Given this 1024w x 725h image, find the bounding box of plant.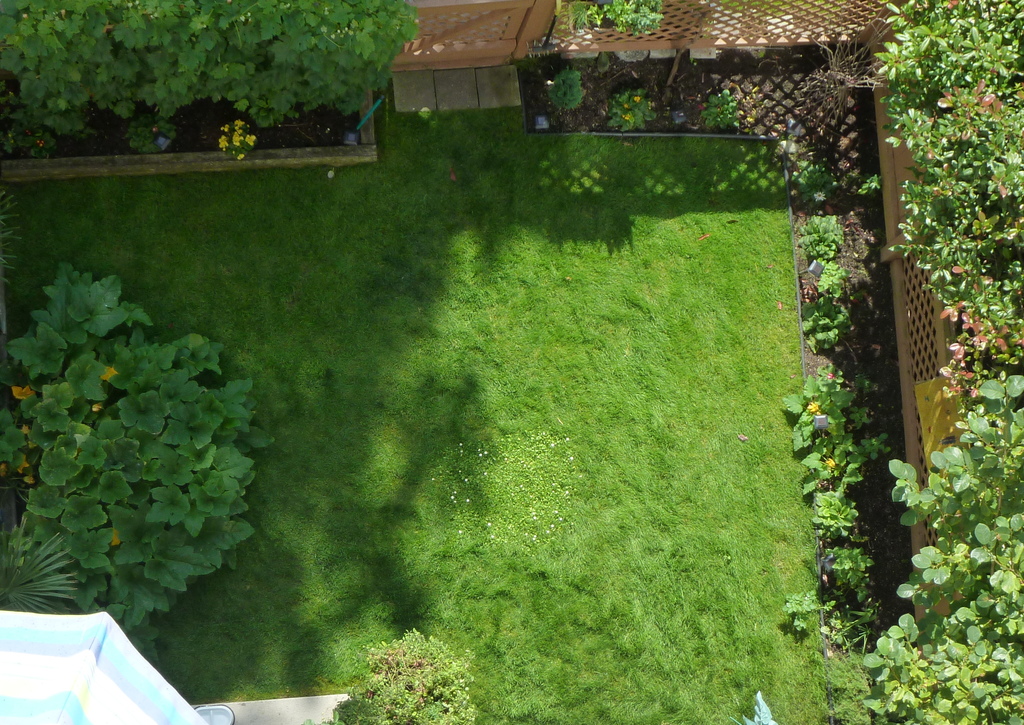
781 582 824 636.
